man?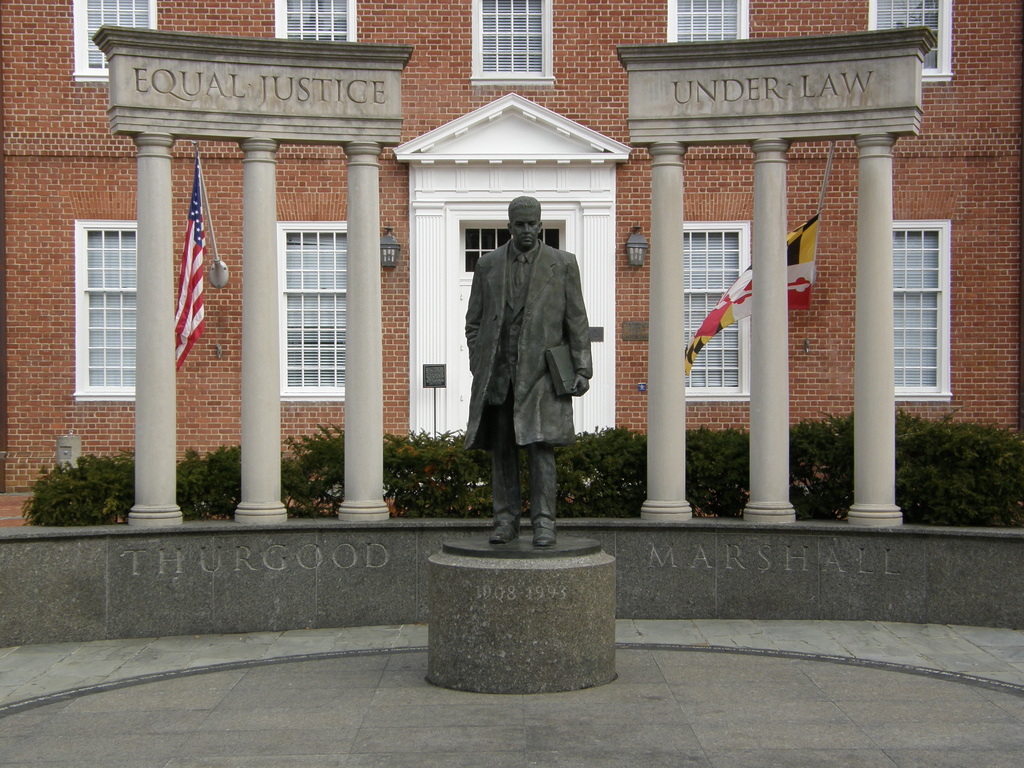
detection(444, 189, 599, 548)
